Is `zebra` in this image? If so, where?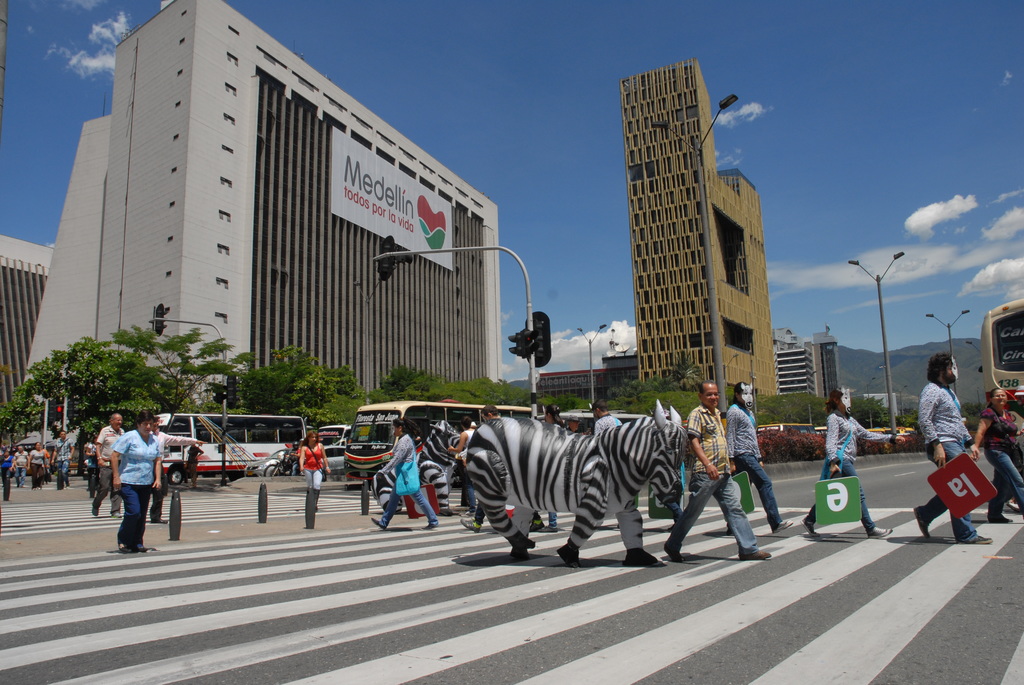
Yes, at BBox(369, 420, 463, 519).
